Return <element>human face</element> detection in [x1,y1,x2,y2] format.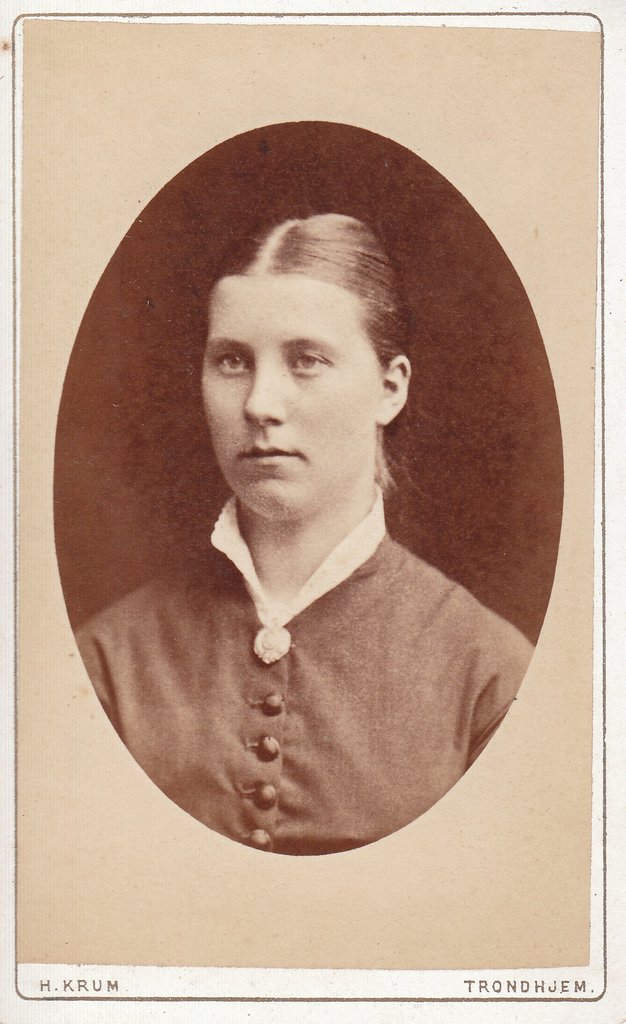
[201,273,381,520].
